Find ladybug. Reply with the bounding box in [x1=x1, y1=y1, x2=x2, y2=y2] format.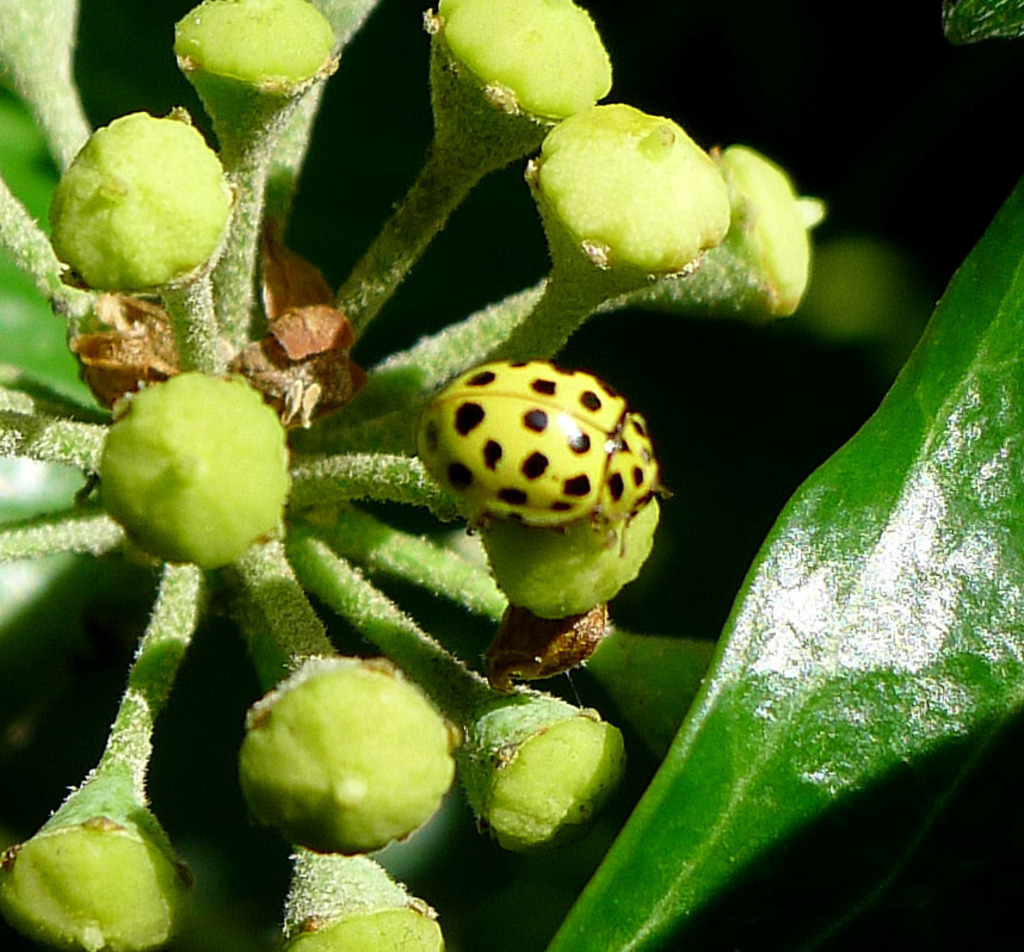
[x1=412, y1=359, x2=677, y2=558].
